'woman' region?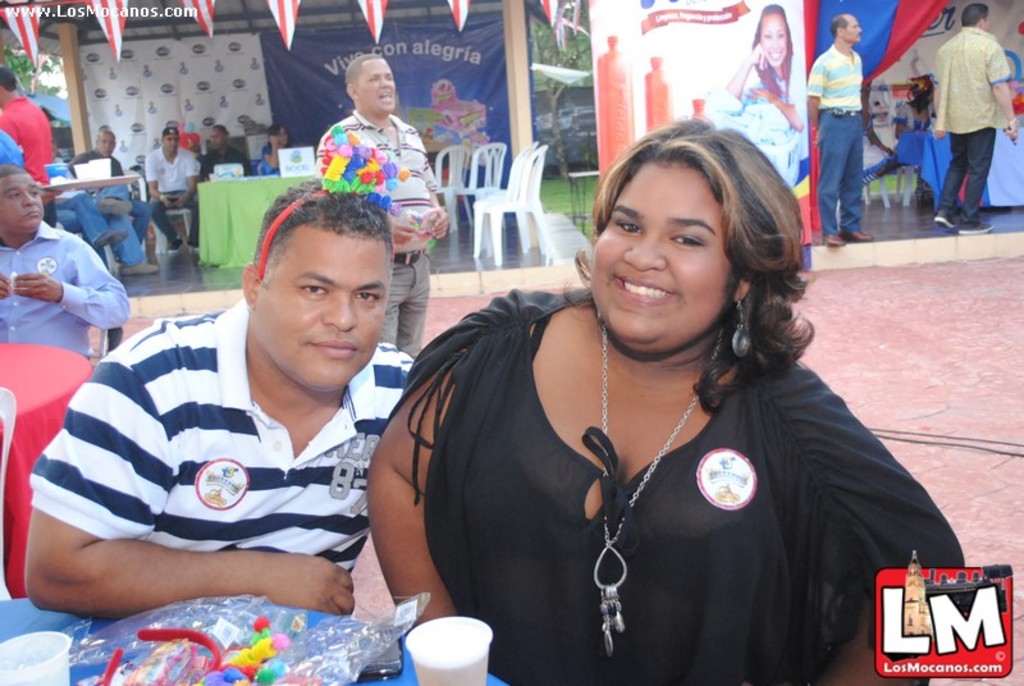
704, 4, 805, 178
